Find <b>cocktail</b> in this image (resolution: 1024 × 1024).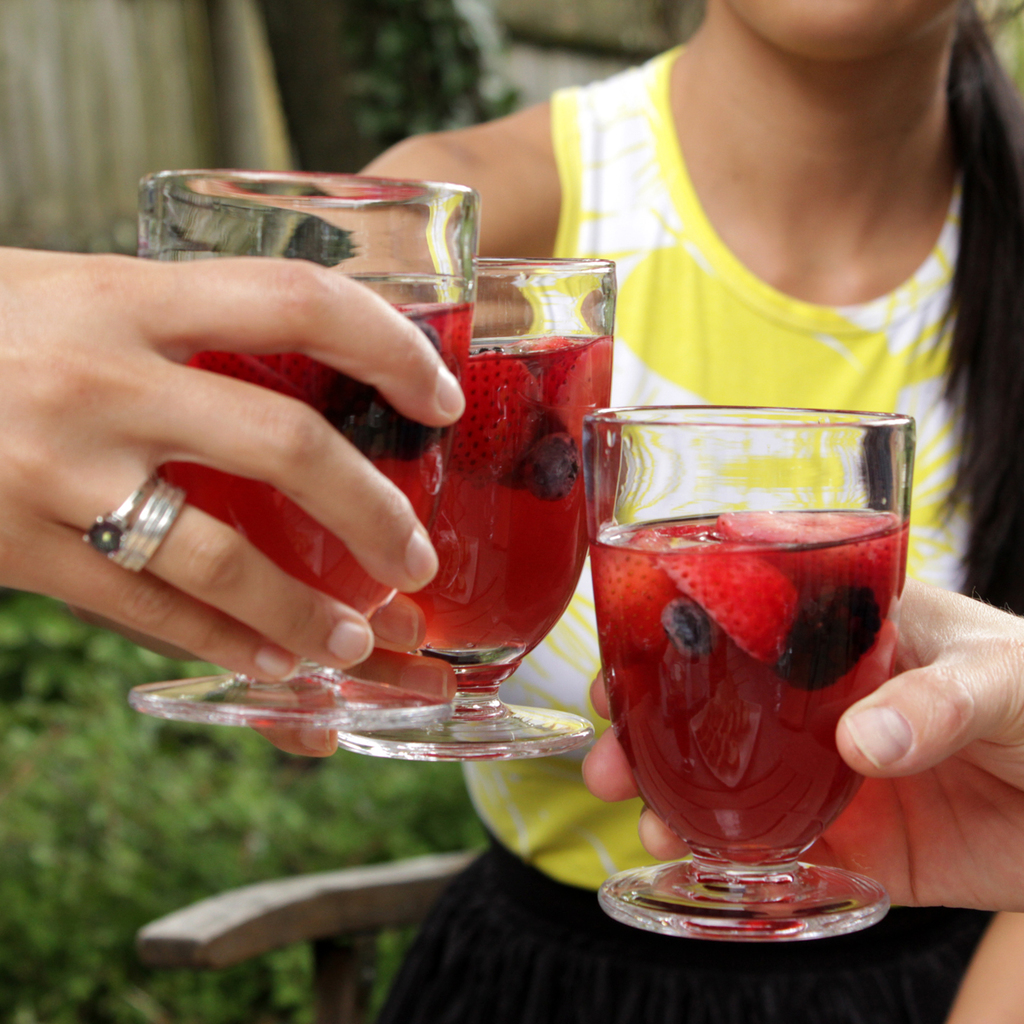
region(119, 160, 481, 724).
